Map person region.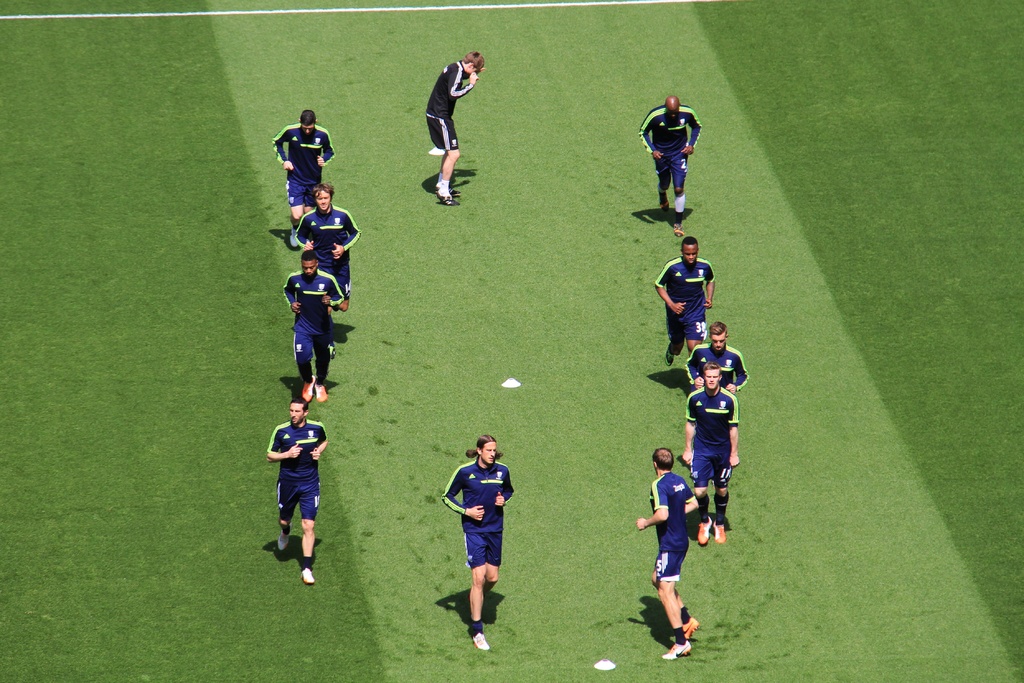
Mapped to select_region(298, 184, 354, 317).
